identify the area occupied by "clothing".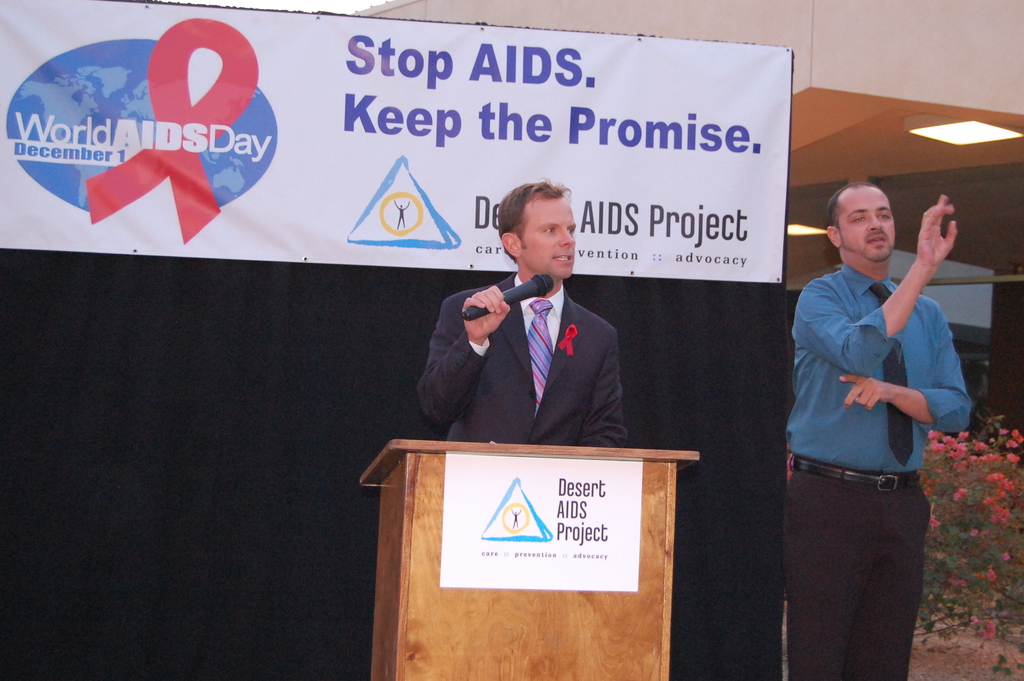
Area: [left=781, top=264, right=972, bottom=680].
